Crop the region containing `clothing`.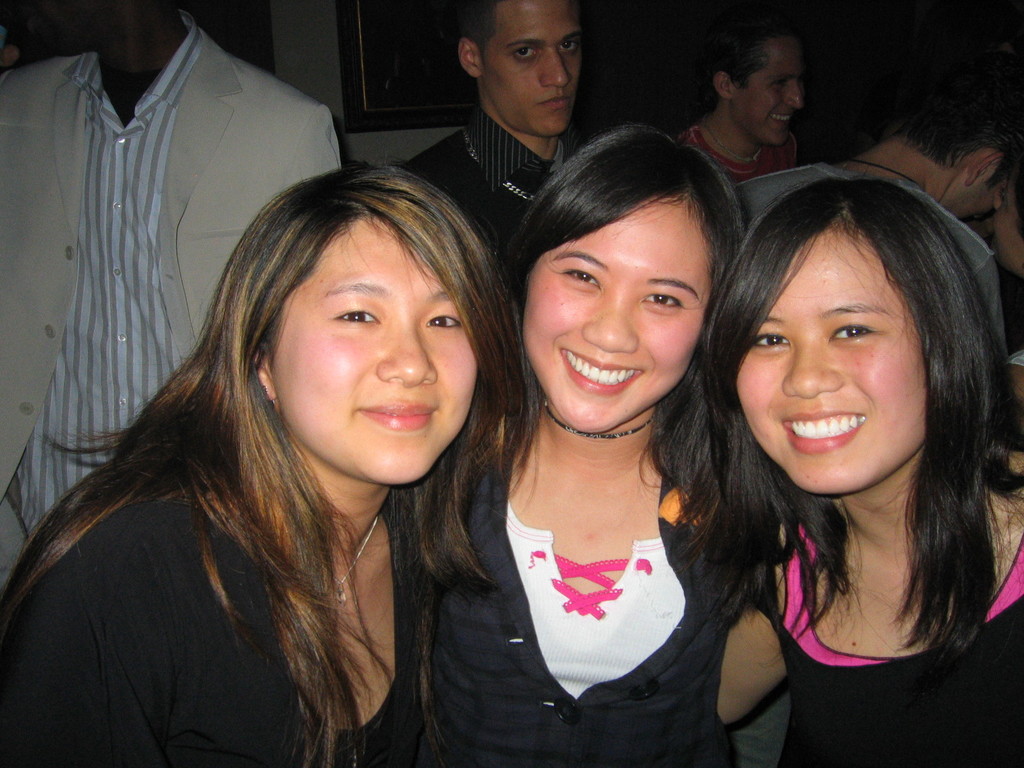
Crop region: x1=437, y1=385, x2=765, y2=742.
